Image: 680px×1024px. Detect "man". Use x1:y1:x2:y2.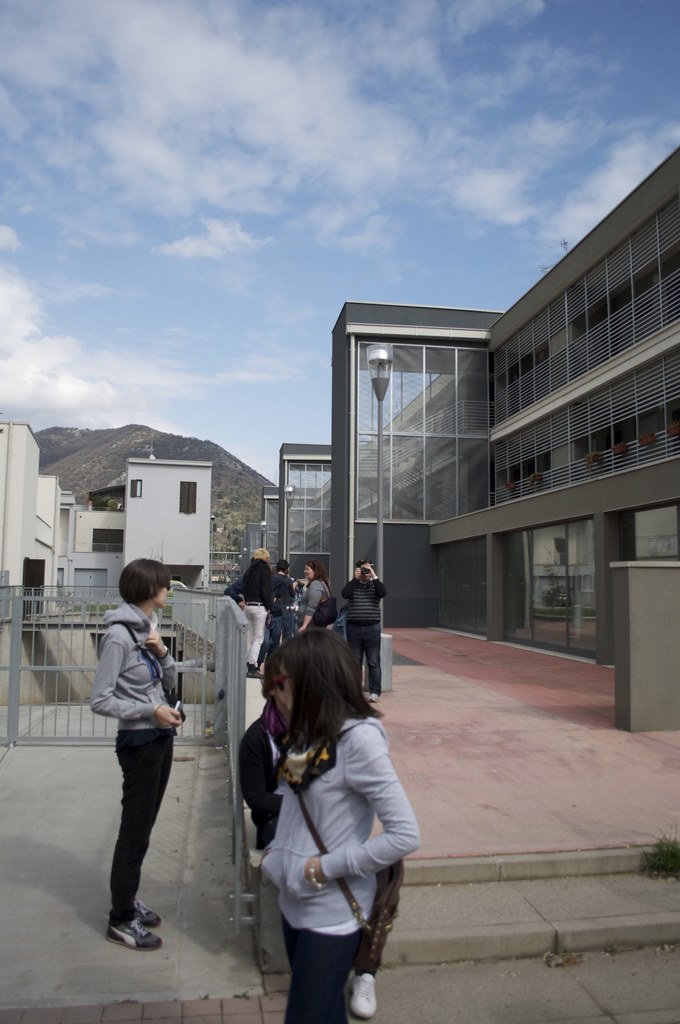
273:559:297:652.
